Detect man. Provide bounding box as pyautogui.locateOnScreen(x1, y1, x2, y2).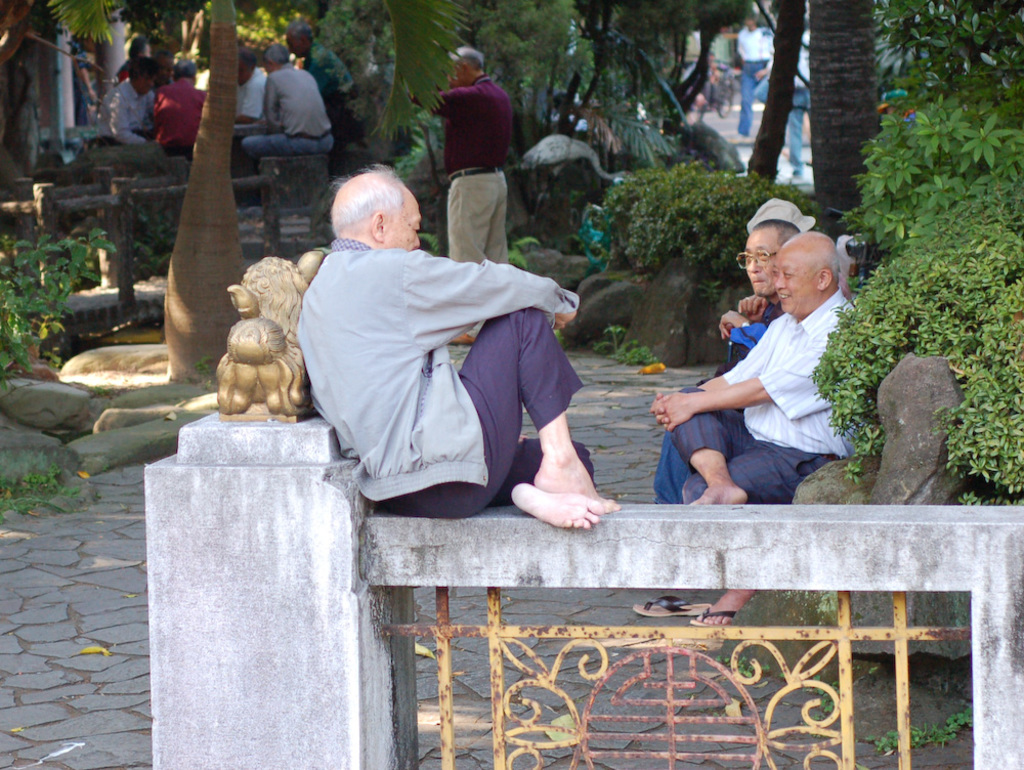
pyautogui.locateOnScreen(290, 162, 624, 533).
